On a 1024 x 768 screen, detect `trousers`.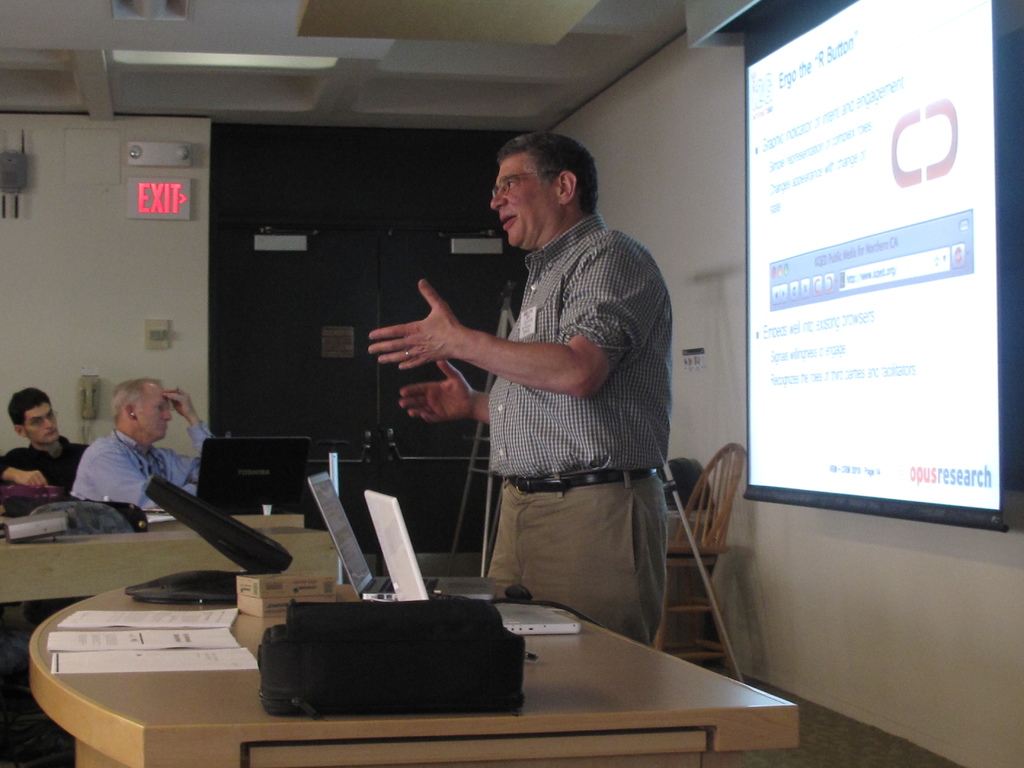
pyautogui.locateOnScreen(479, 469, 666, 639).
